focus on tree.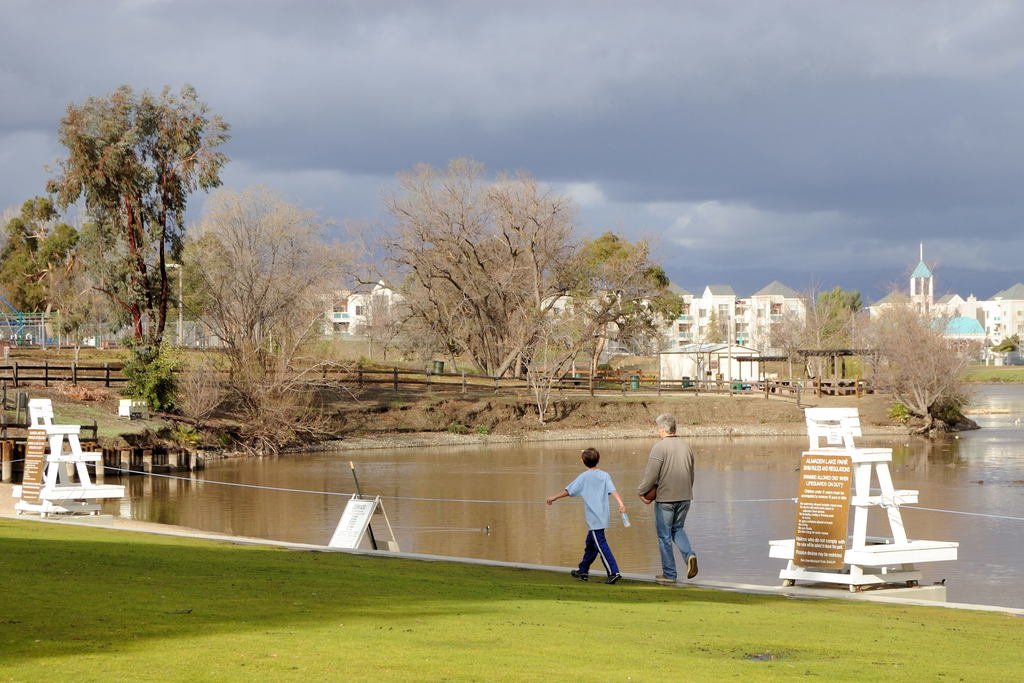
Focused at x1=40 y1=72 x2=231 y2=393.
